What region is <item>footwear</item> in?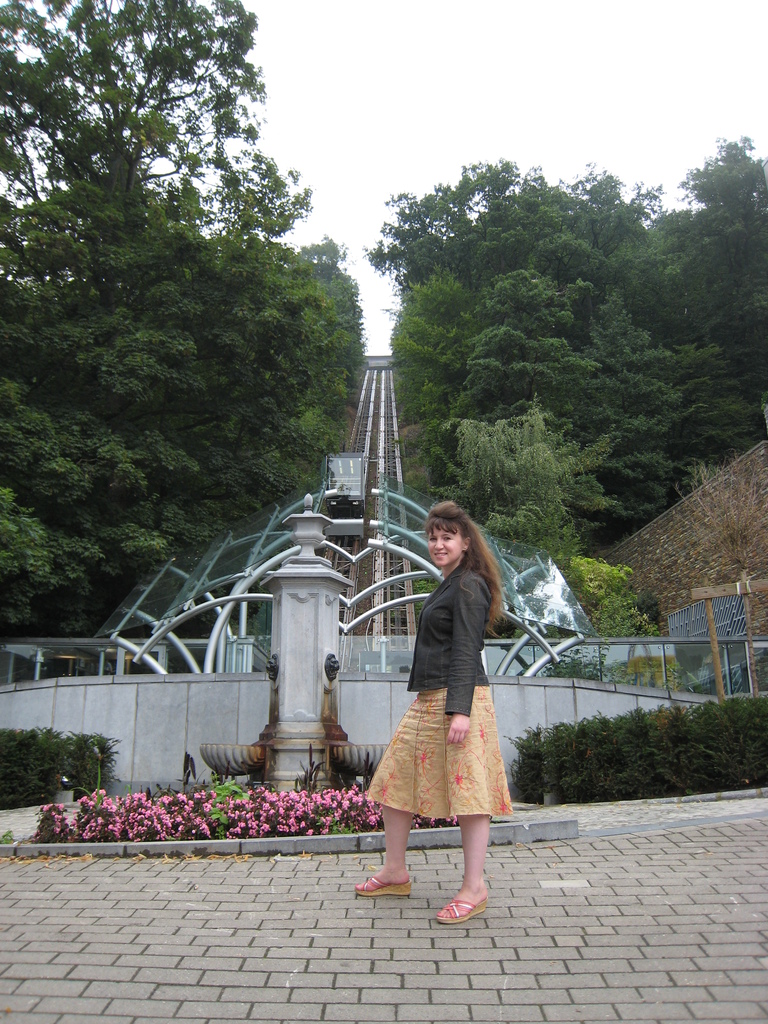
(x1=356, y1=876, x2=410, y2=897).
